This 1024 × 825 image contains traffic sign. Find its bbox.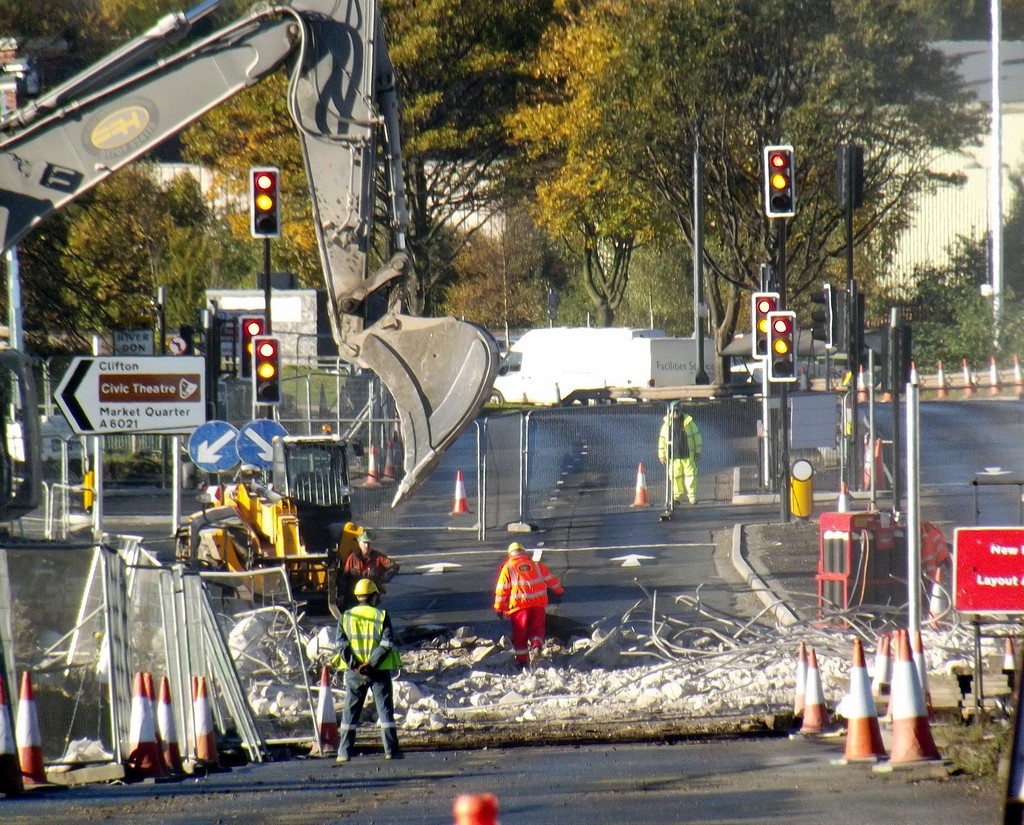
Rect(239, 422, 283, 470).
